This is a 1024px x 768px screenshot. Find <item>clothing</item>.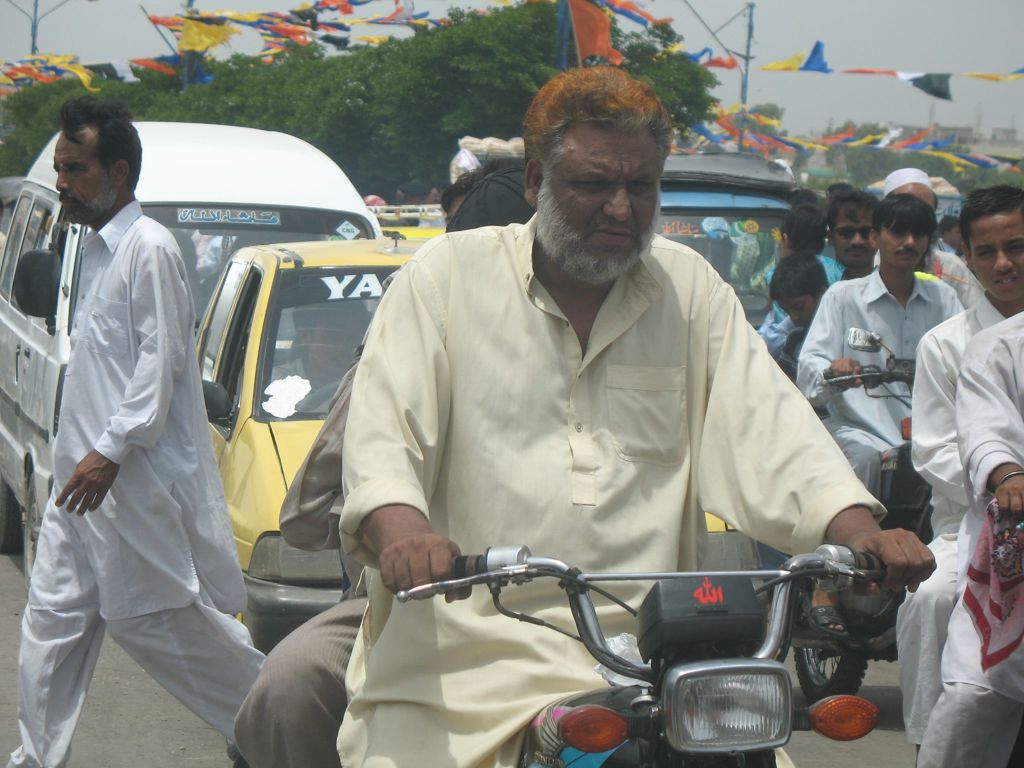
Bounding box: bbox(796, 265, 964, 504).
